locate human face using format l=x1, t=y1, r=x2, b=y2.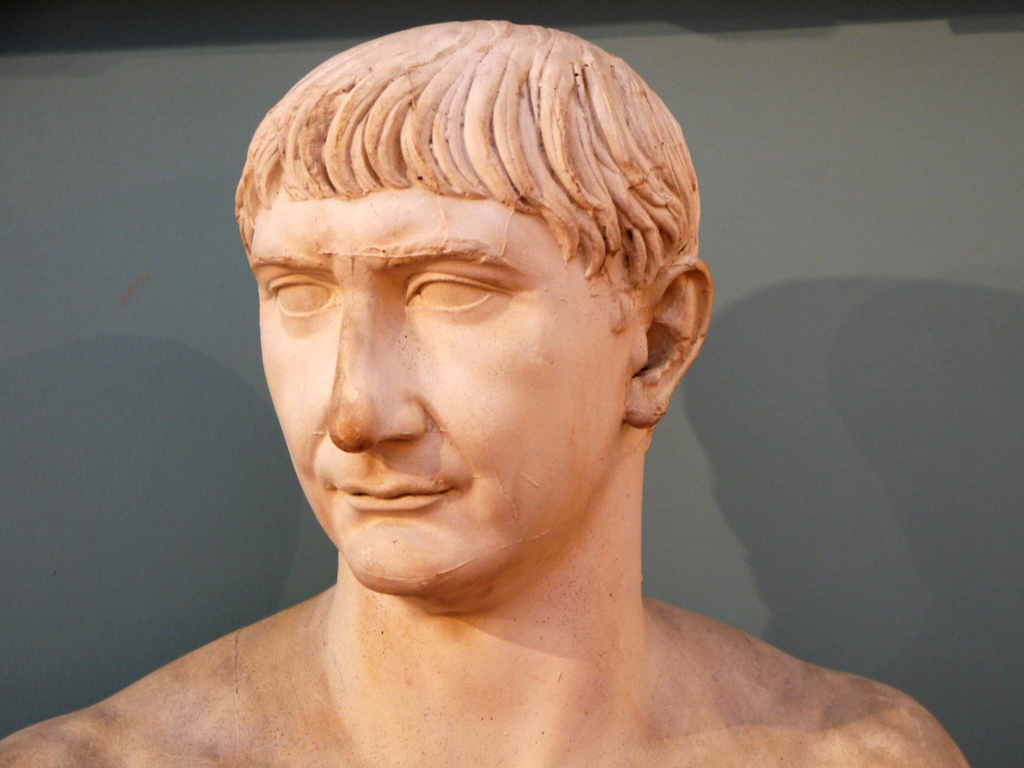
l=249, t=170, r=630, b=597.
